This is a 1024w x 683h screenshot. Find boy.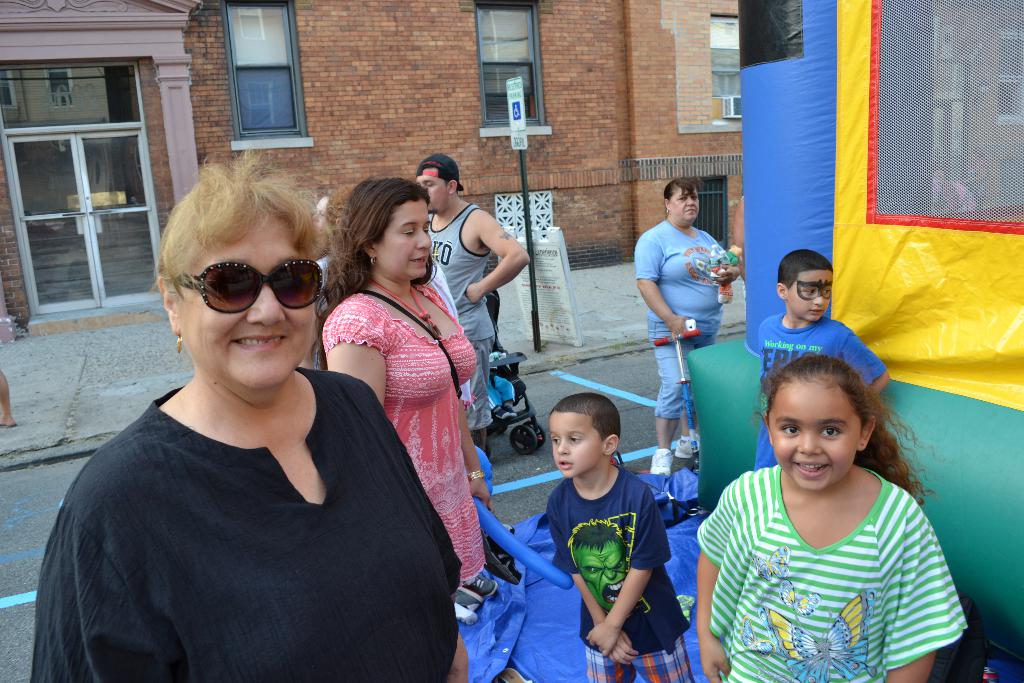
Bounding box: bbox=(529, 383, 703, 668).
